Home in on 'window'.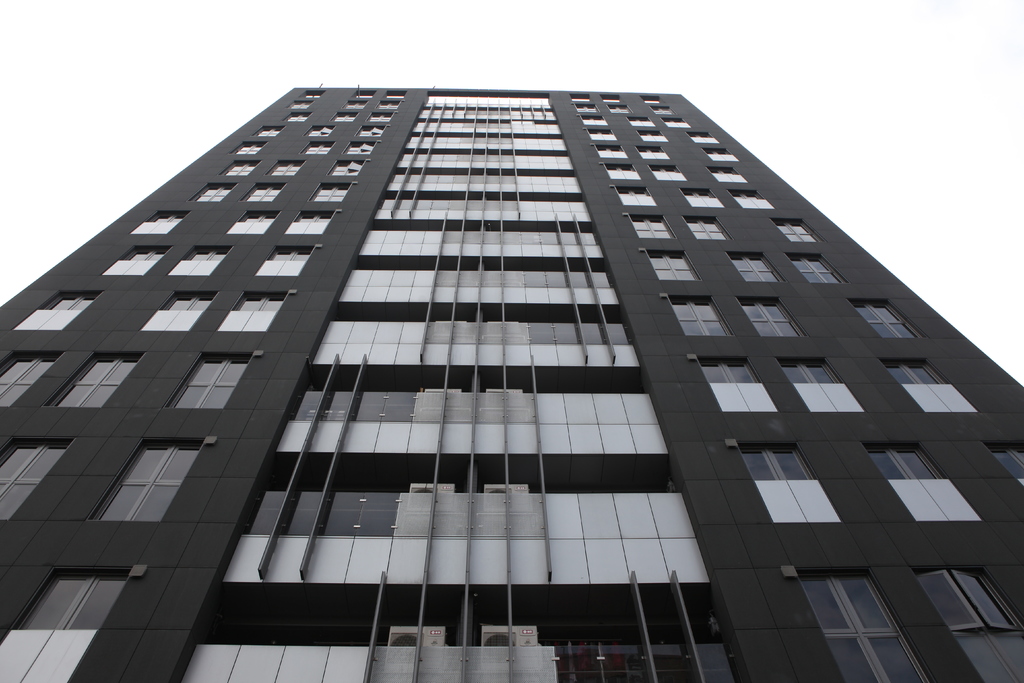
Homed in at box(771, 211, 824, 248).
